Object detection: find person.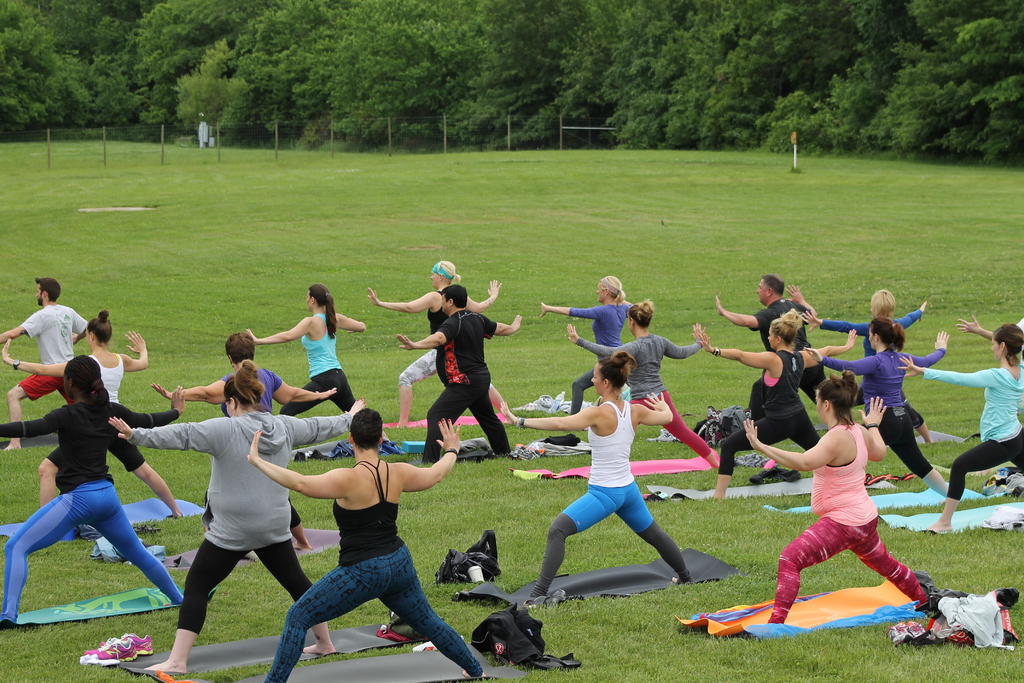
bbox=[804, 288, 936, 444].
